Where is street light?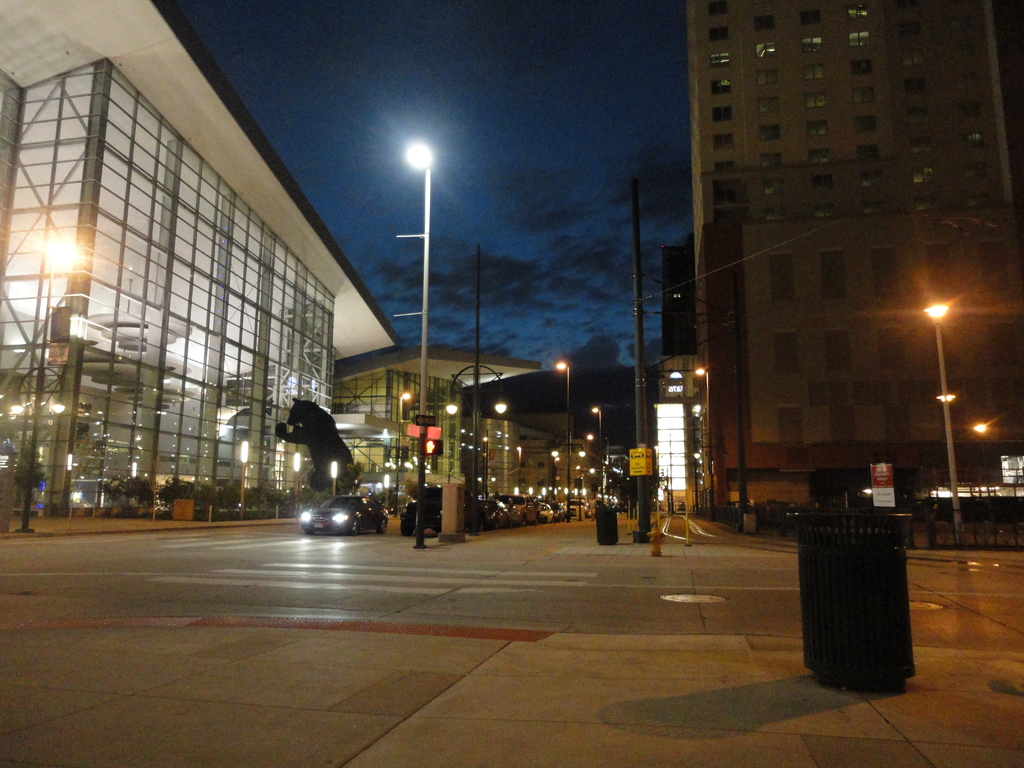
bbox=(694, 368, 716, 517).
